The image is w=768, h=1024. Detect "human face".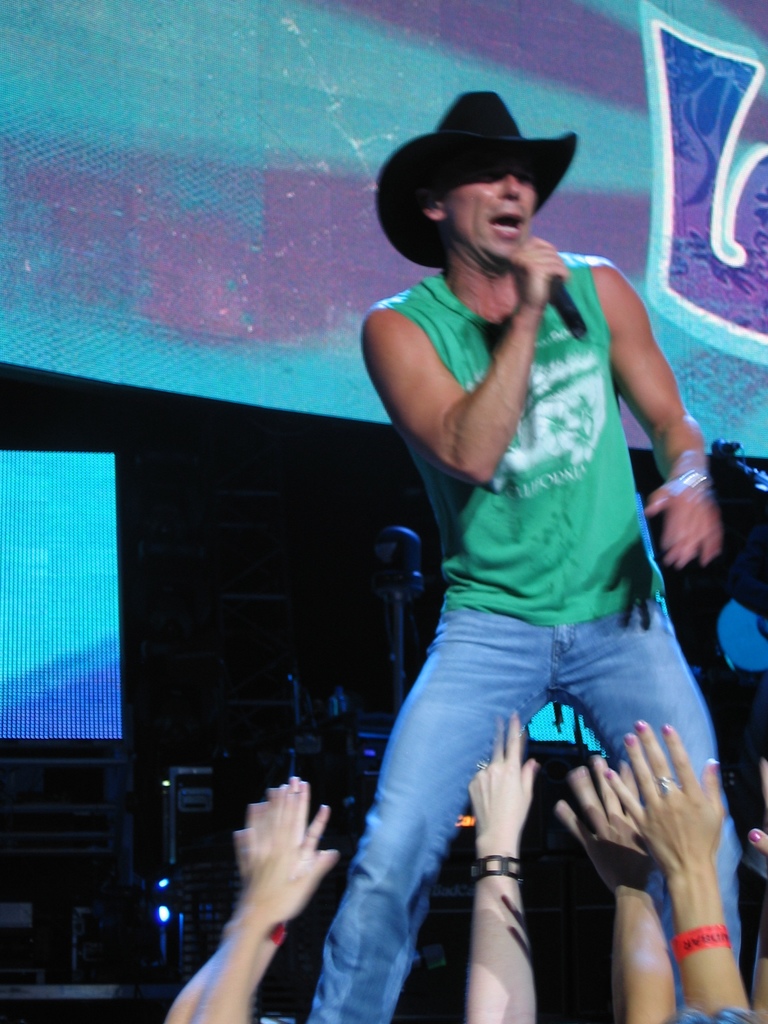
Detection: 443/166/536/268.
